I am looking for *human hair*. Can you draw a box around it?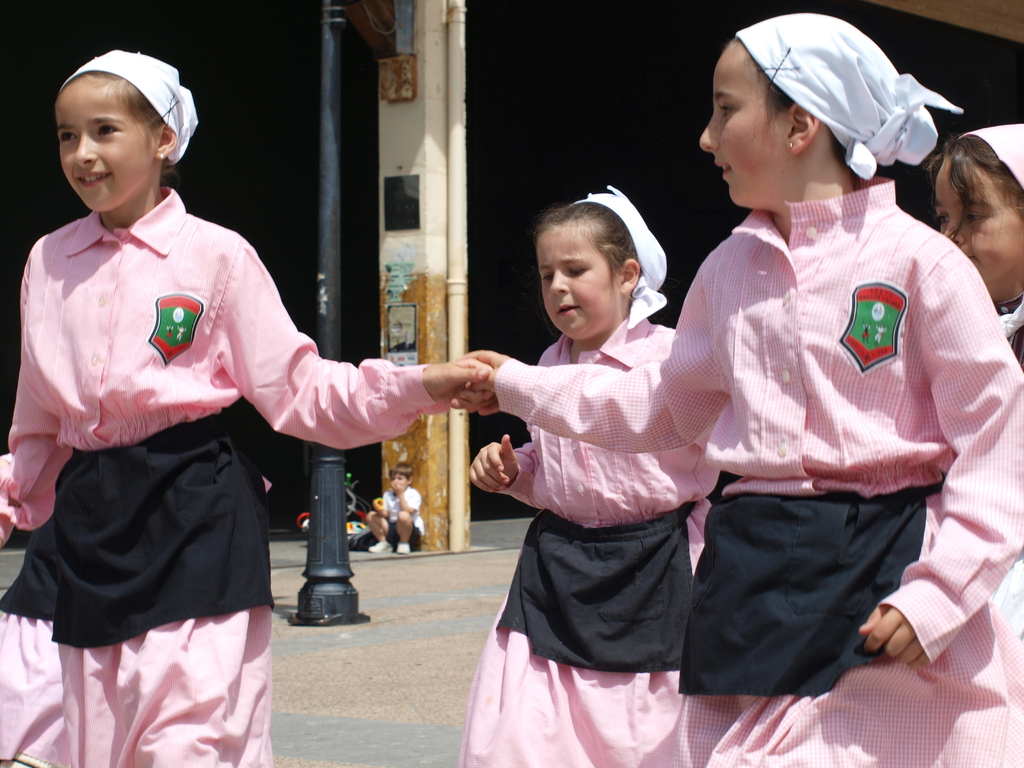
Sure, the bounding box is 747 53 863 176.
